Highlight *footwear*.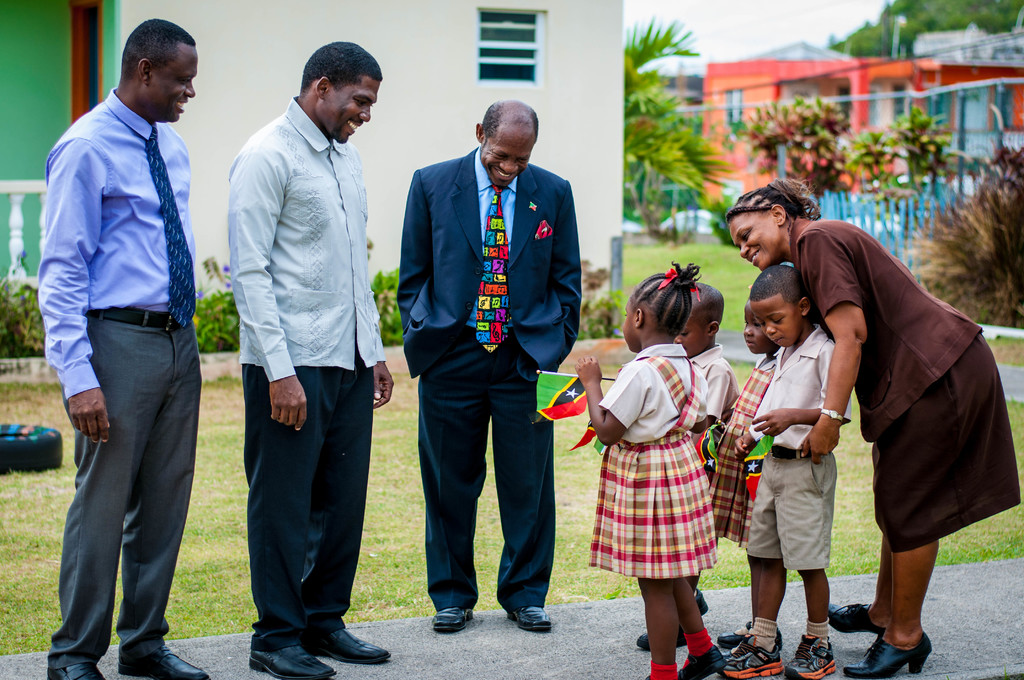
Highlighted region: (x1=301, y1=628, x2=394, y2=667).
